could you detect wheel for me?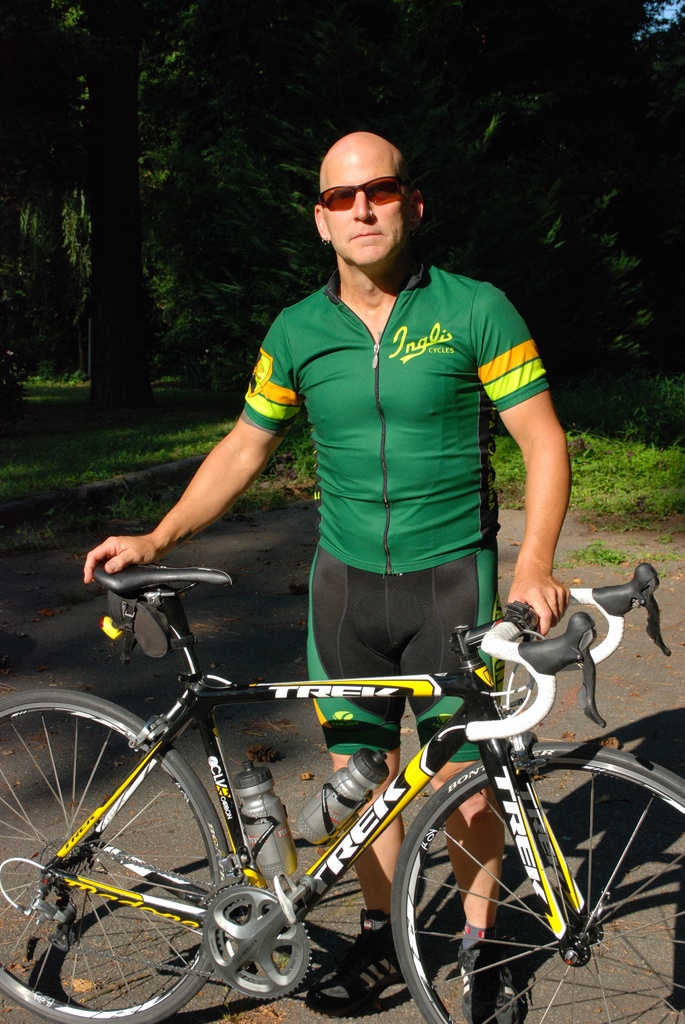
Detection result: (389, 739, 684, 1023).
